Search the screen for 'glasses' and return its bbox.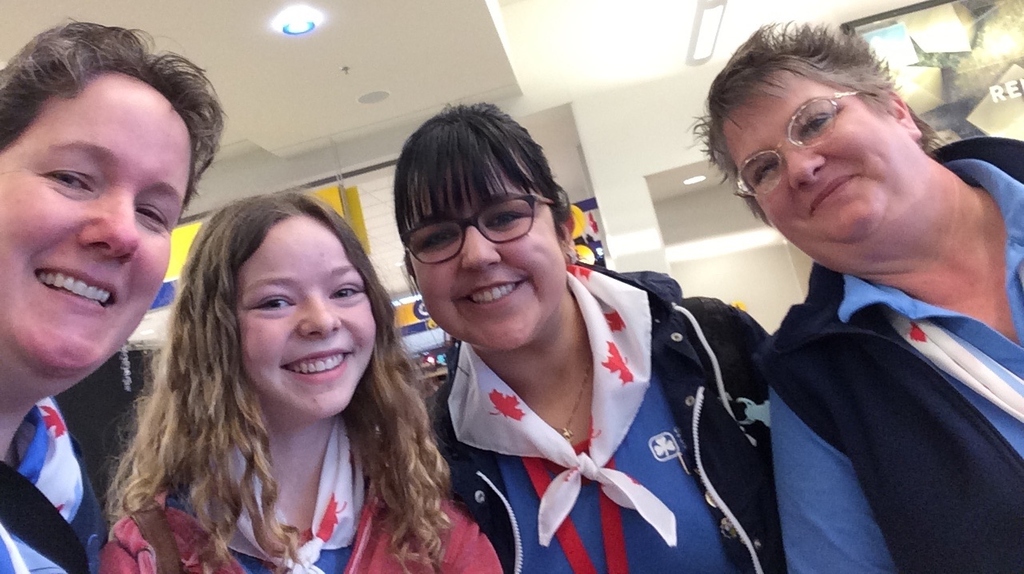
Found: bbox(730, 93, 878, 197).
